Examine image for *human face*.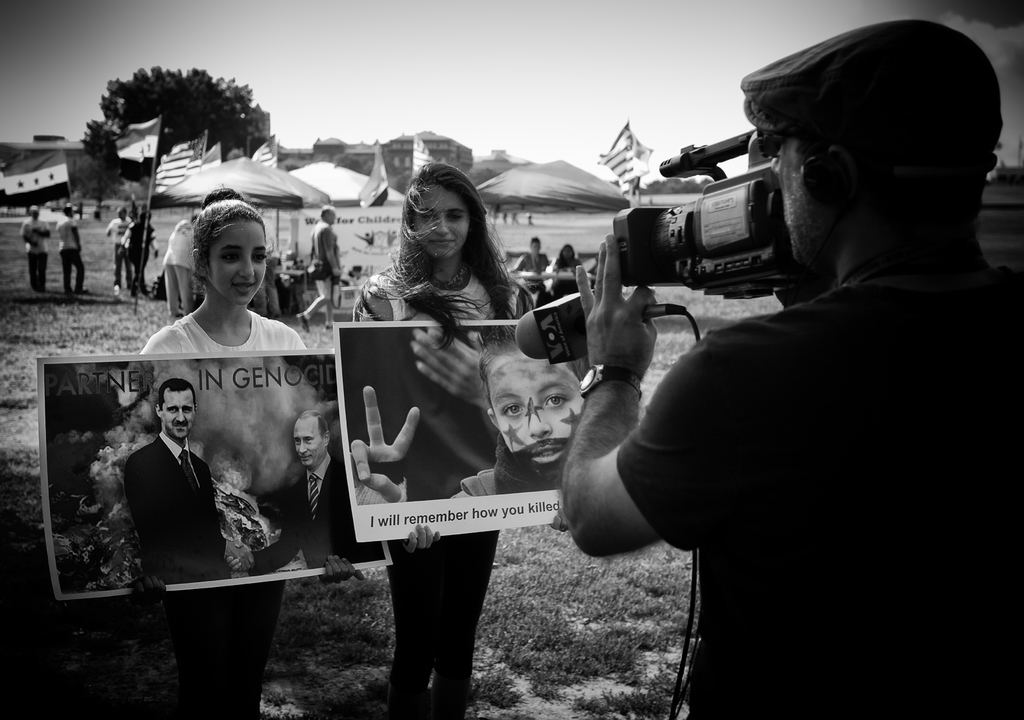
Examination result: <bbox>407, 181, 473, 266</bbox>.
